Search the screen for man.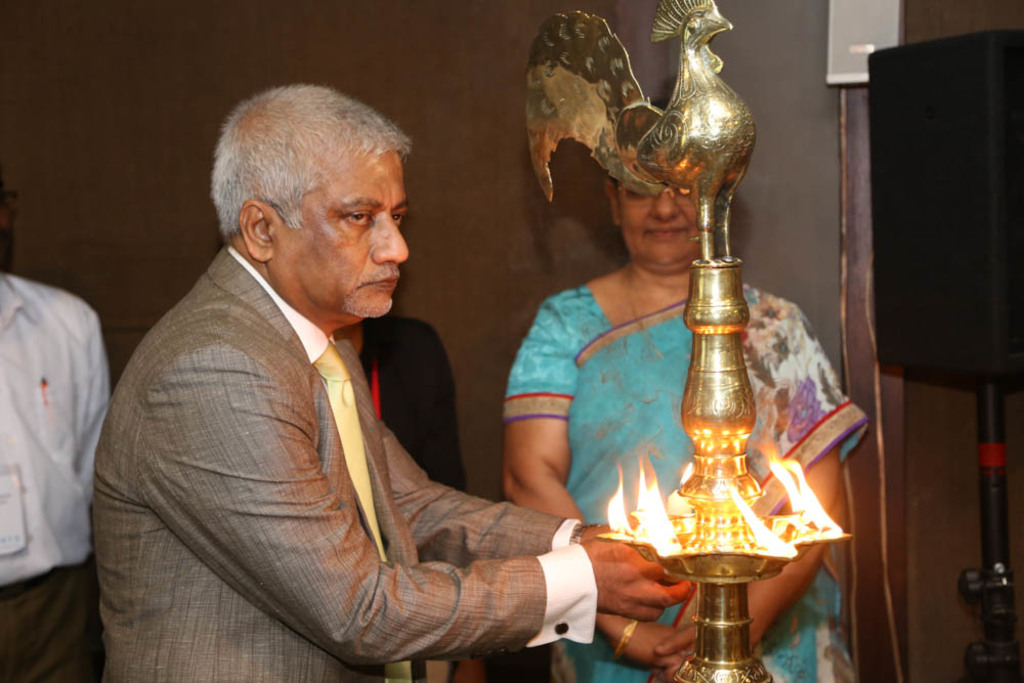
Found at [95, 81, 553, 680].
